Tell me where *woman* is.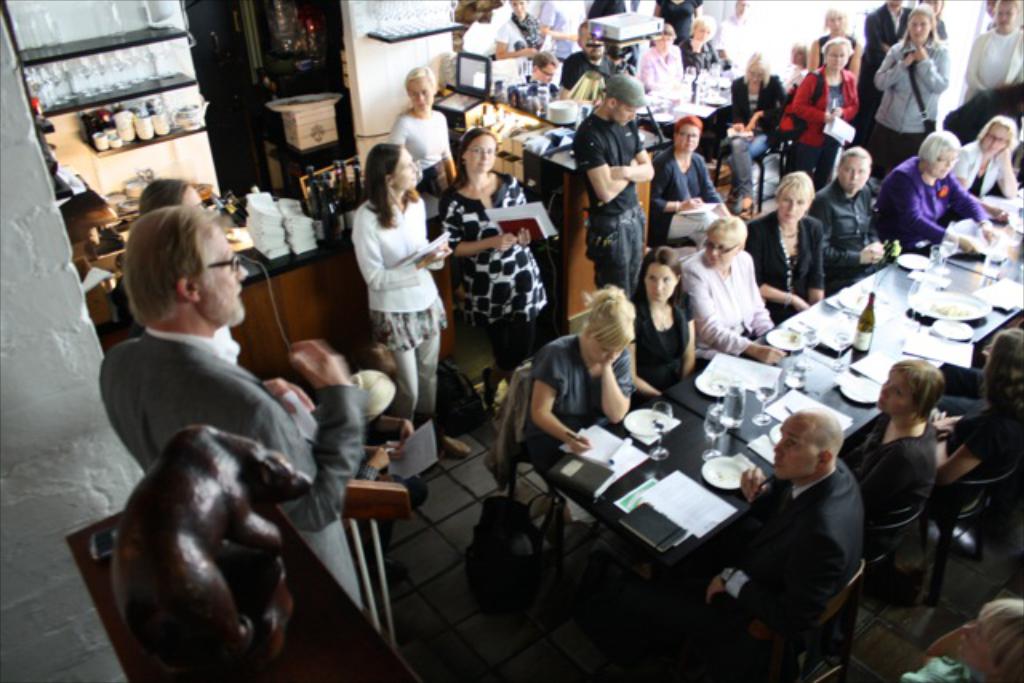
*woman* is at left=866, top=0, right=963, bottom=168.
